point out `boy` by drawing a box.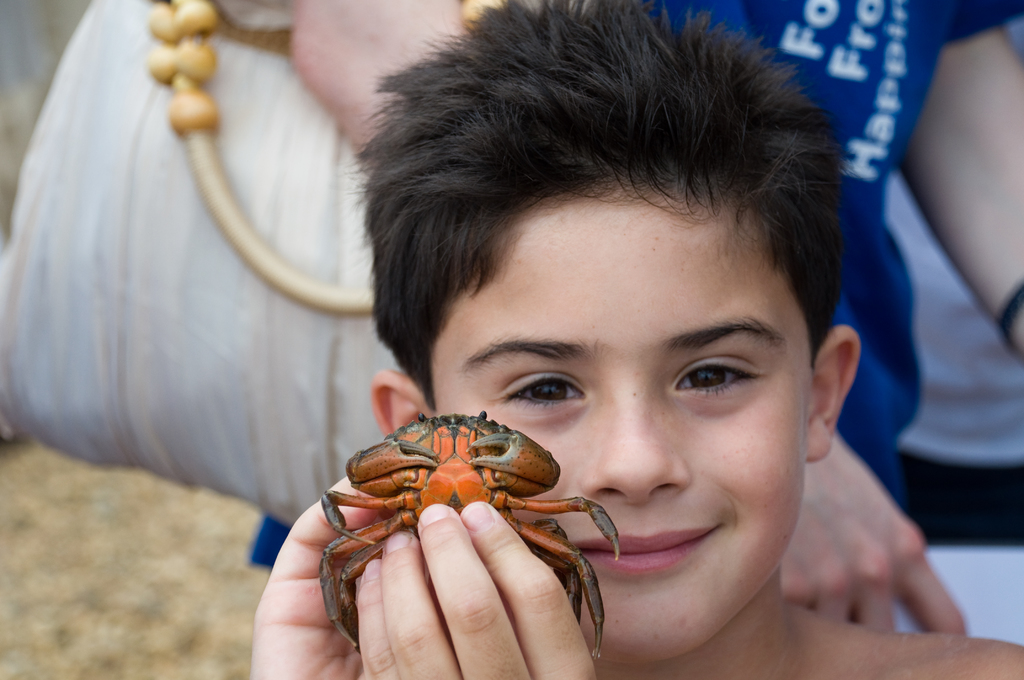
bbox=[298, 58, 937, 658].
